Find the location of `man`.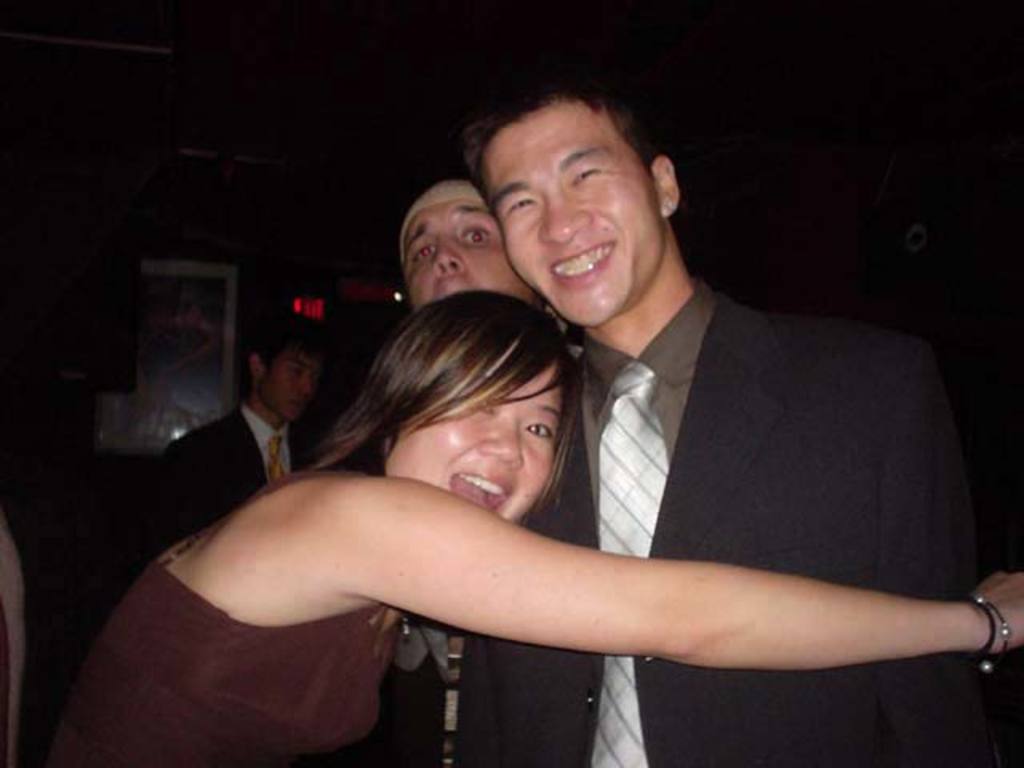
Location: Rect(381, 179, 560, 734).
